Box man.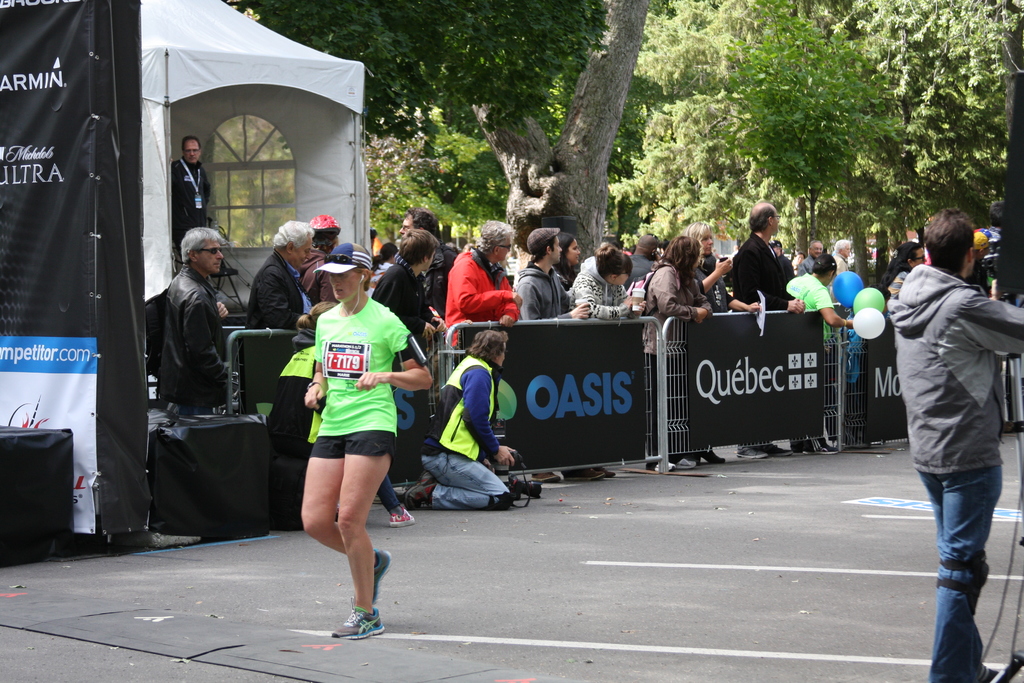
[x1=173, y1=143, x2=214, y2=240].
